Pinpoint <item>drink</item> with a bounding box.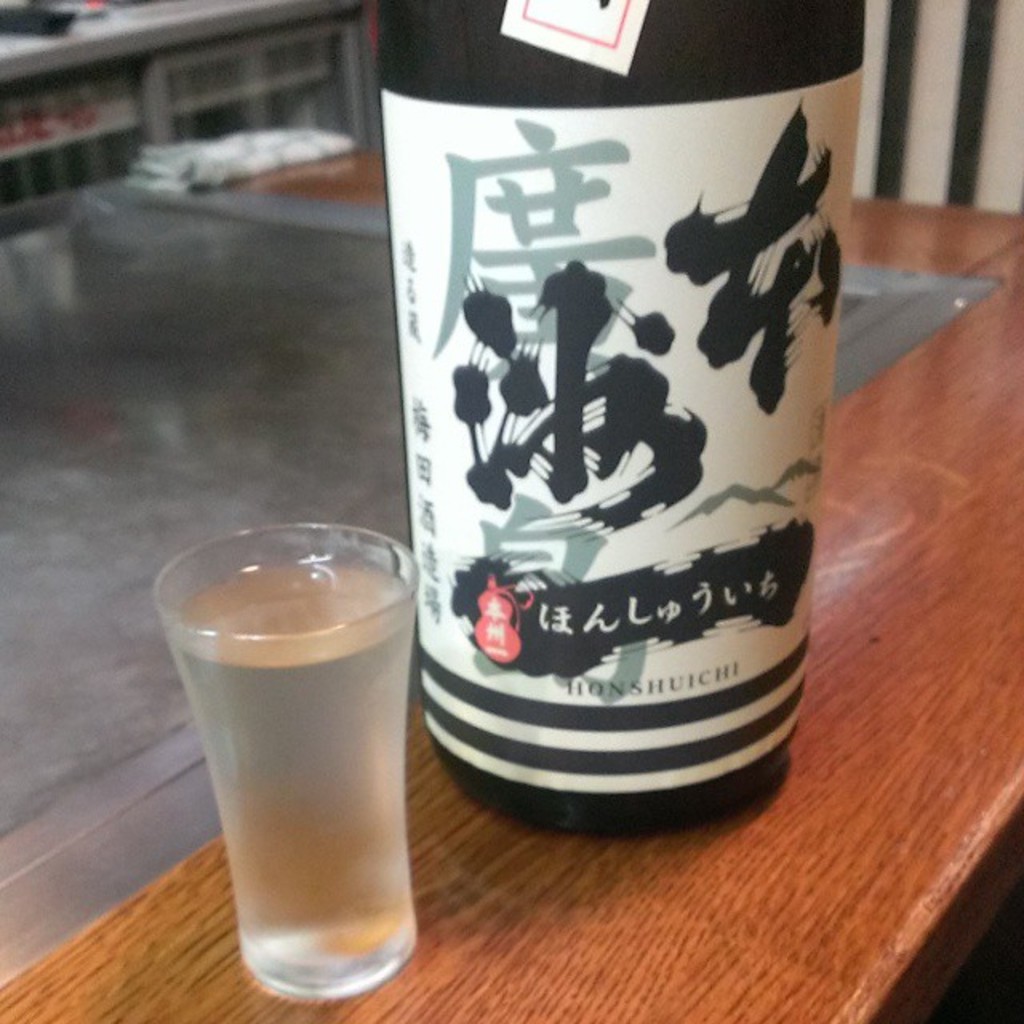
174 469 416 979.
